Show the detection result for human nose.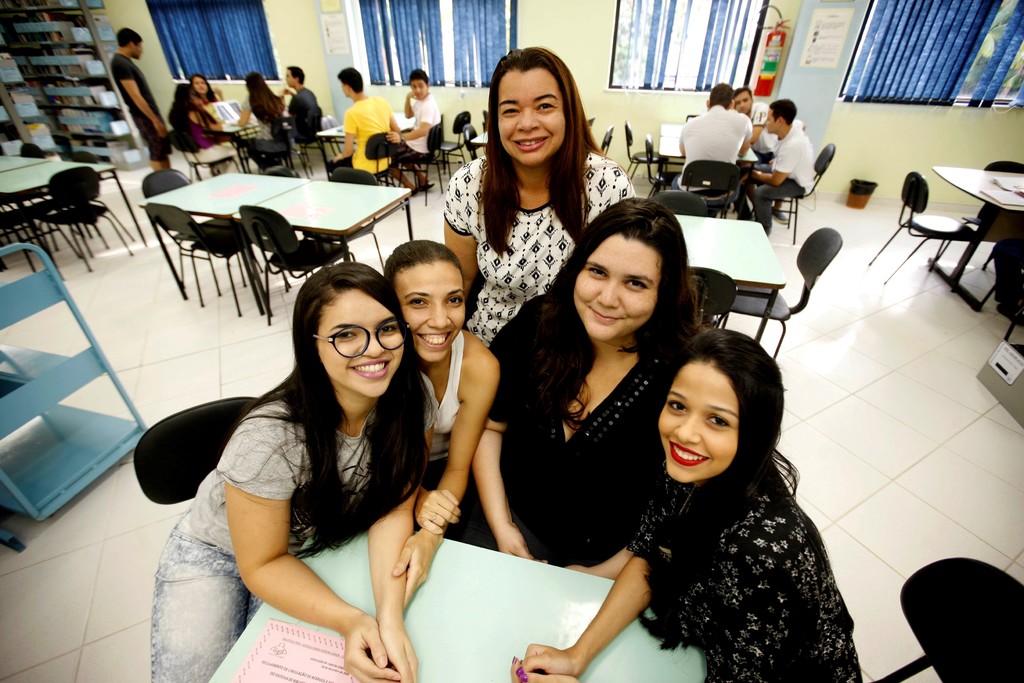
<bbox>514, 107, 540, 136</bbox>.
